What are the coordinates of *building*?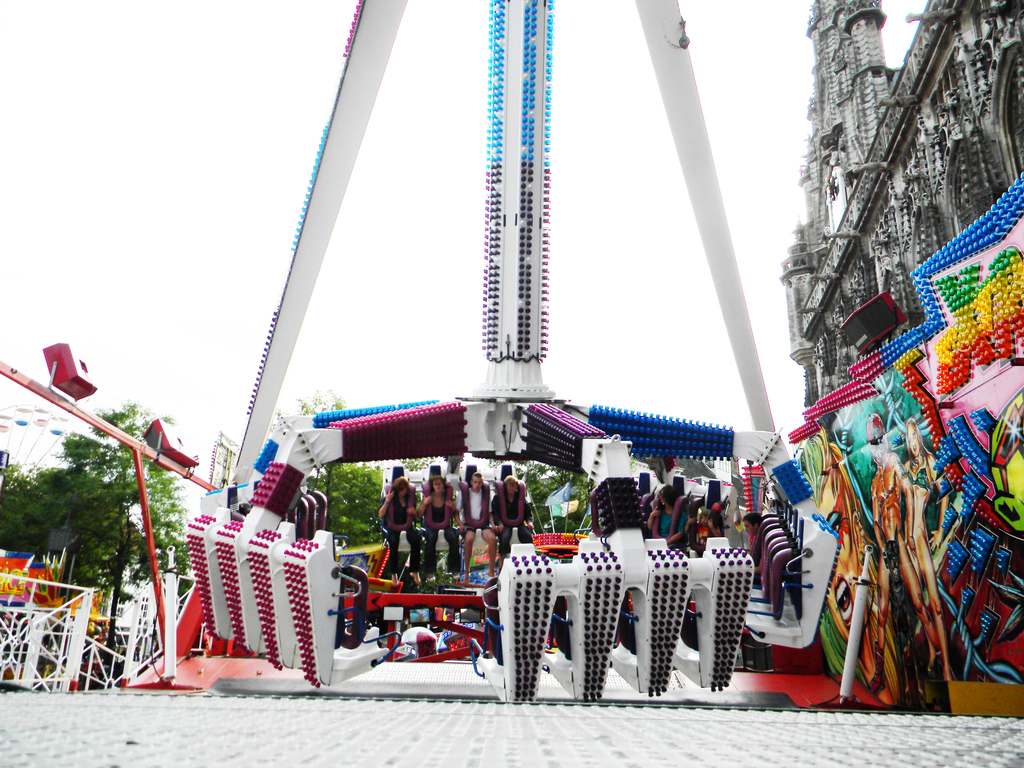
<region>776, 0, 1023, 413</region>.
